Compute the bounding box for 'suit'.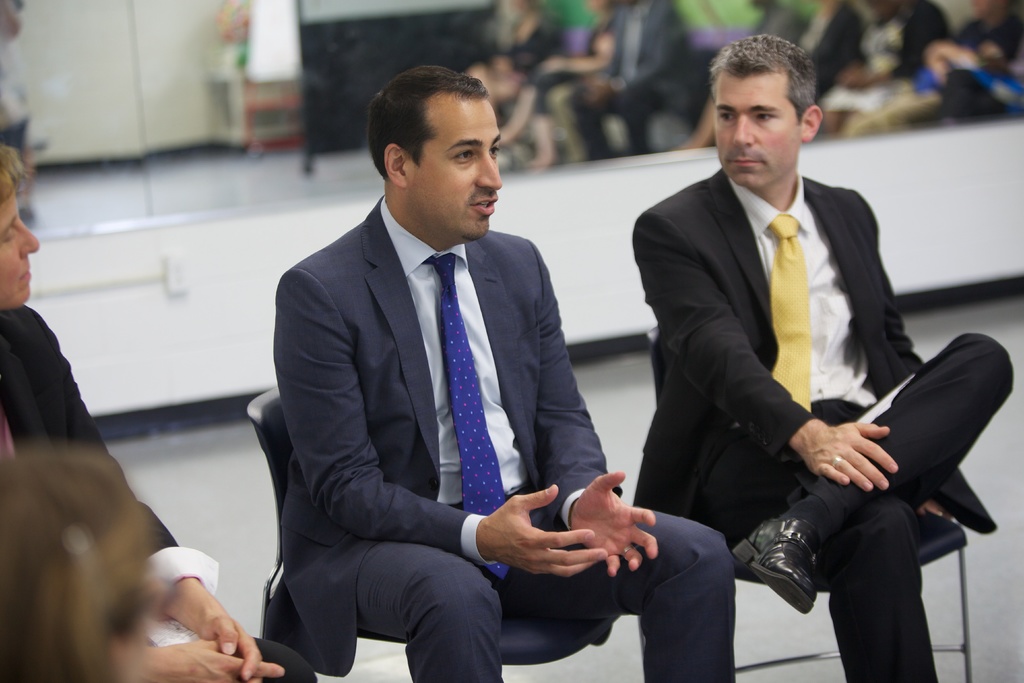
box=[267, 65, 615, 680].
